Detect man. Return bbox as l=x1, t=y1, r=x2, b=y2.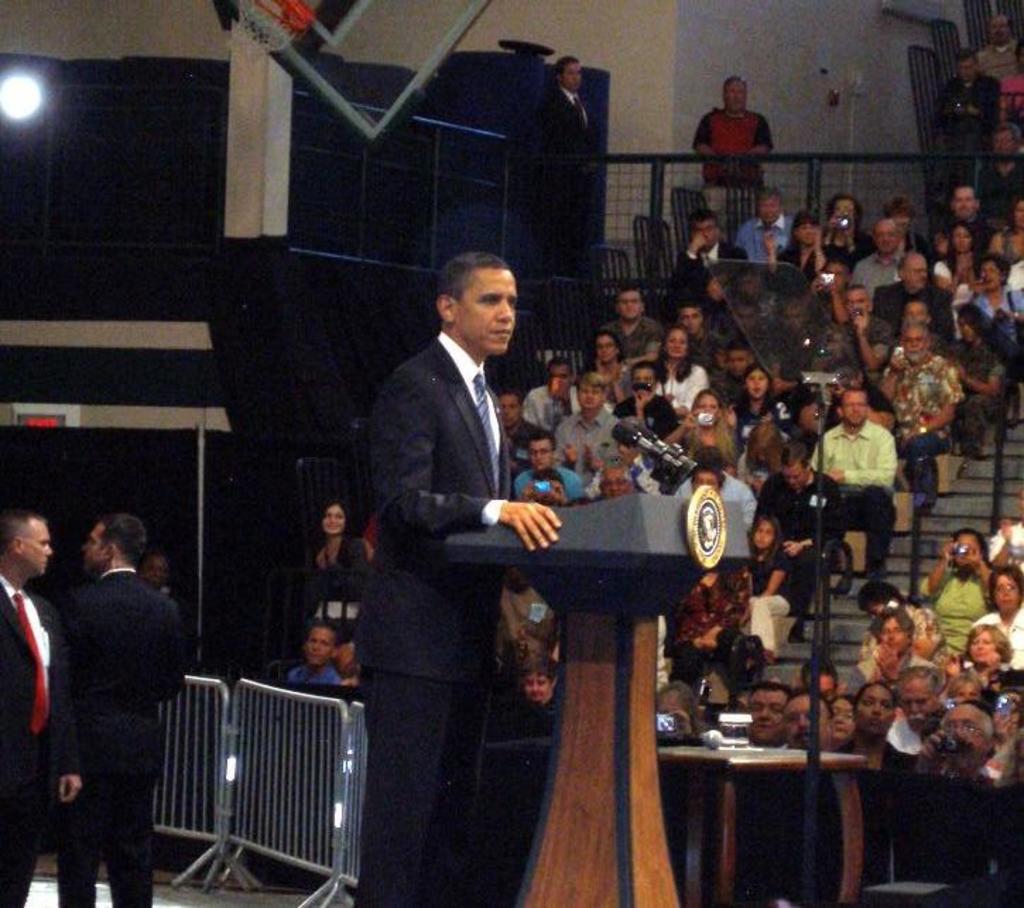
l=845, t=215, r=911, b=299.
